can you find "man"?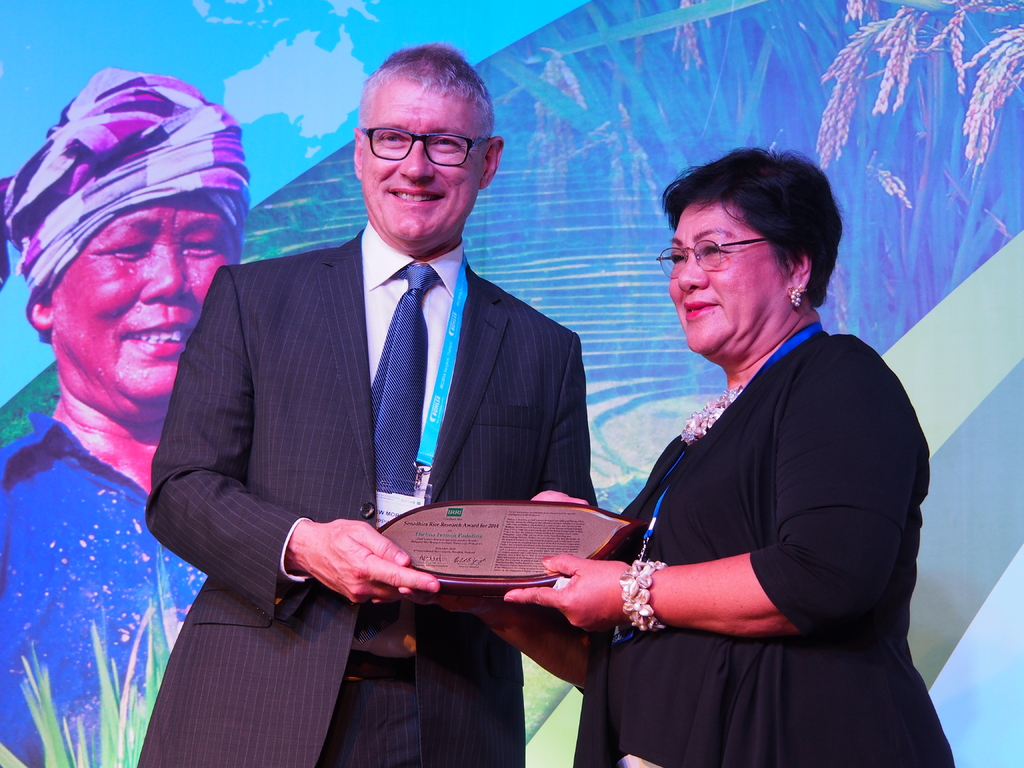
Yes, bounding box: 136:42:596:767.
